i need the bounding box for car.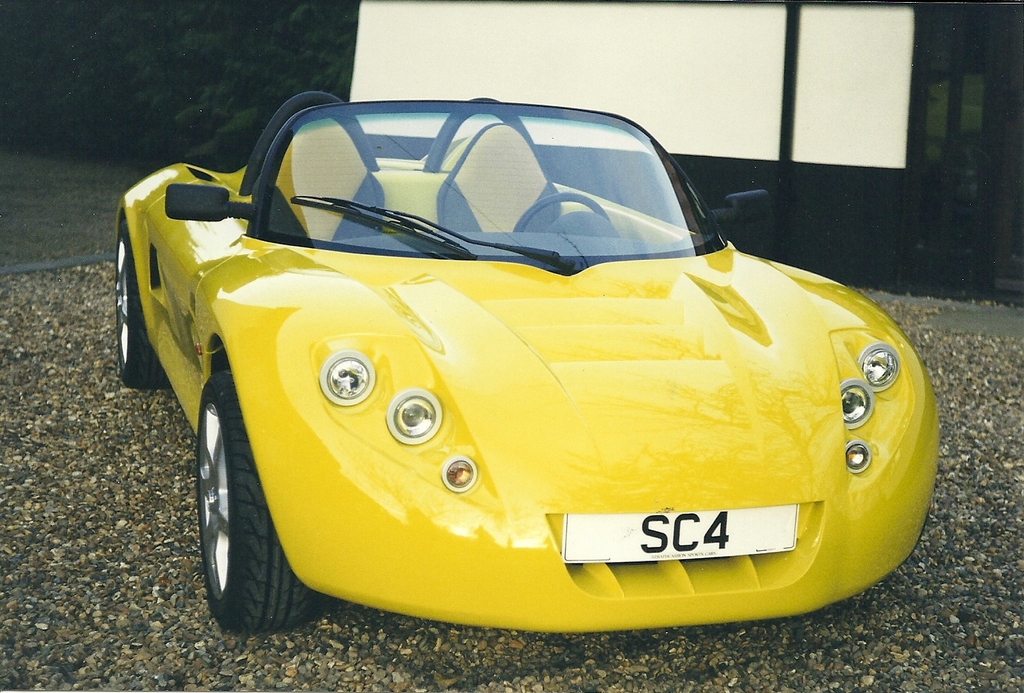
Here it is: (left=112, top=82, right=948, bottom=646).
